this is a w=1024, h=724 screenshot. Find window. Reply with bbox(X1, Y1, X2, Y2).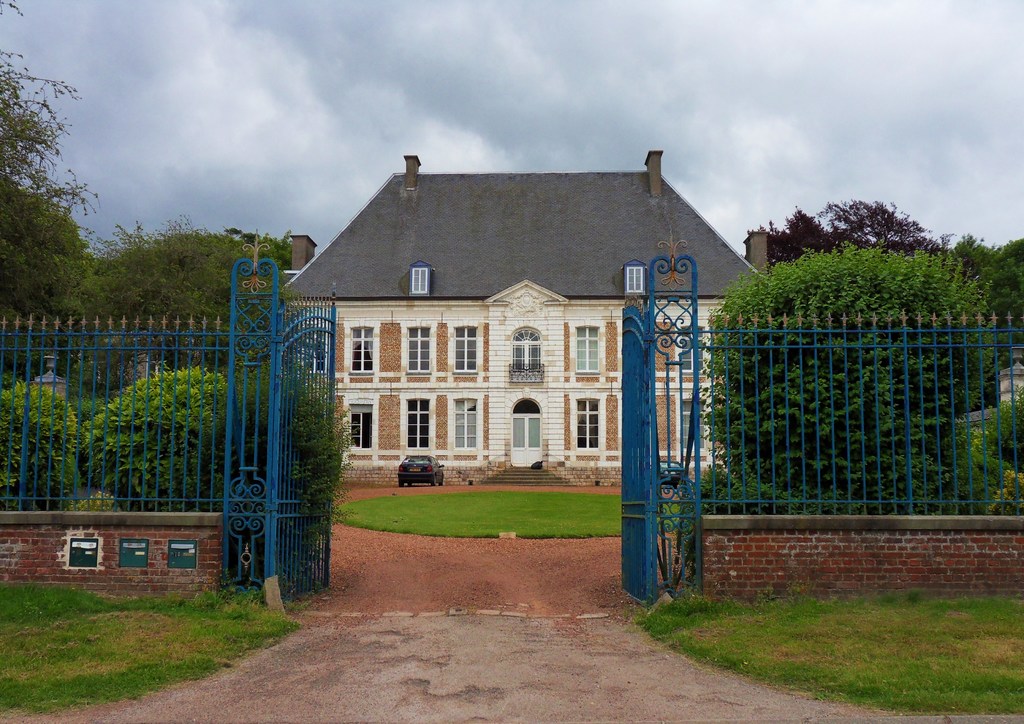
bbox(682, 323, 716, 380).
